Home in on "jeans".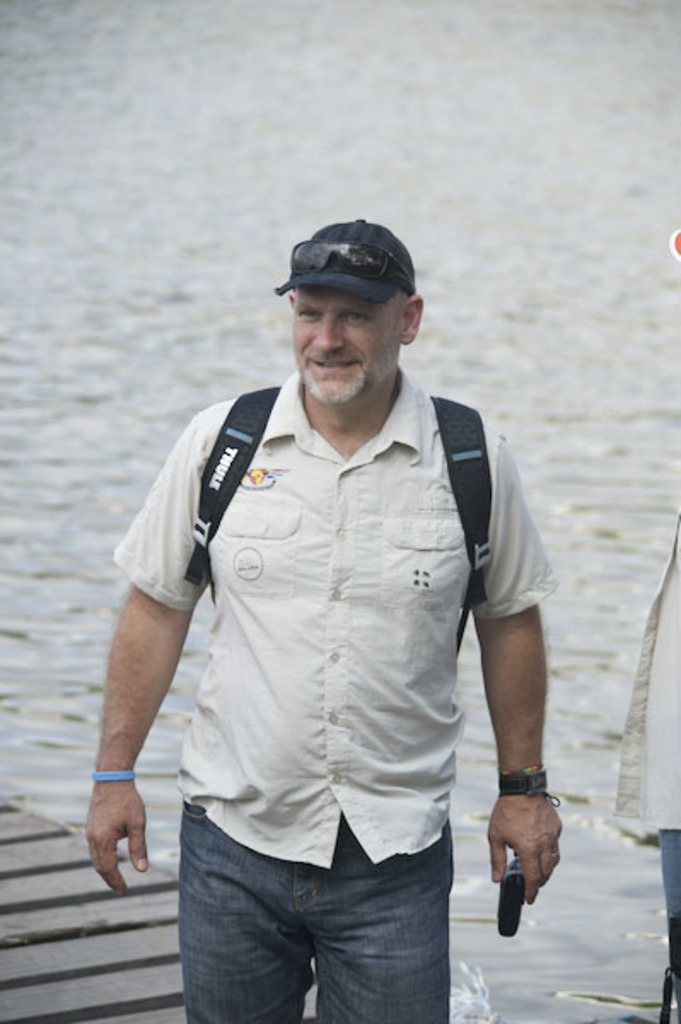
Homed in at left=171, top=840, right=474, bottom=1022.
